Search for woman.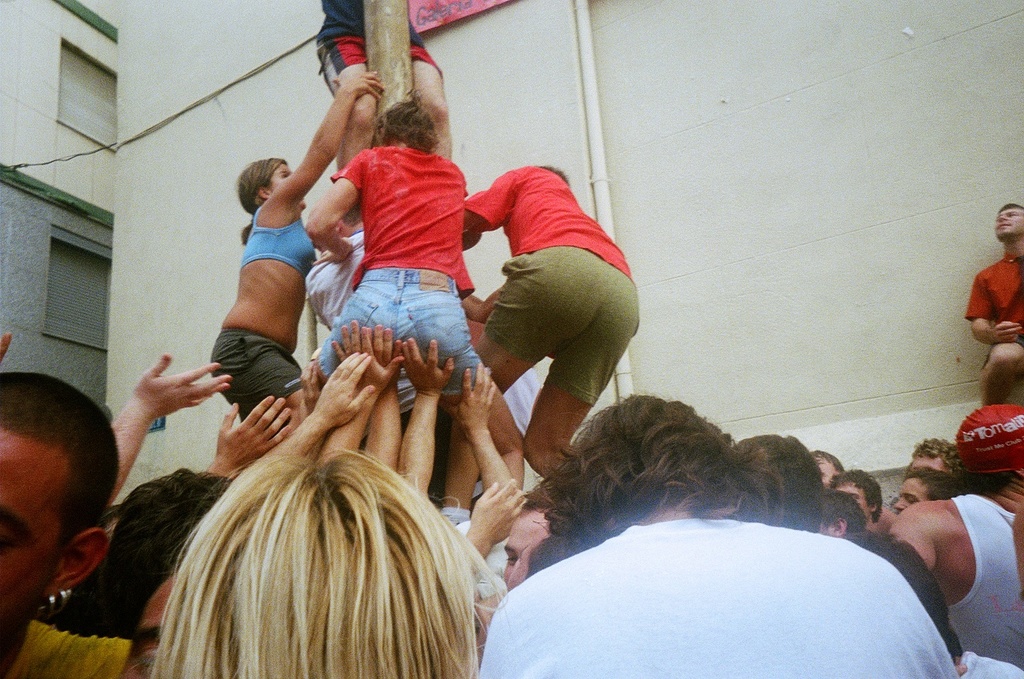
Found at [left=302, top=98, right=529, bottom=491].
